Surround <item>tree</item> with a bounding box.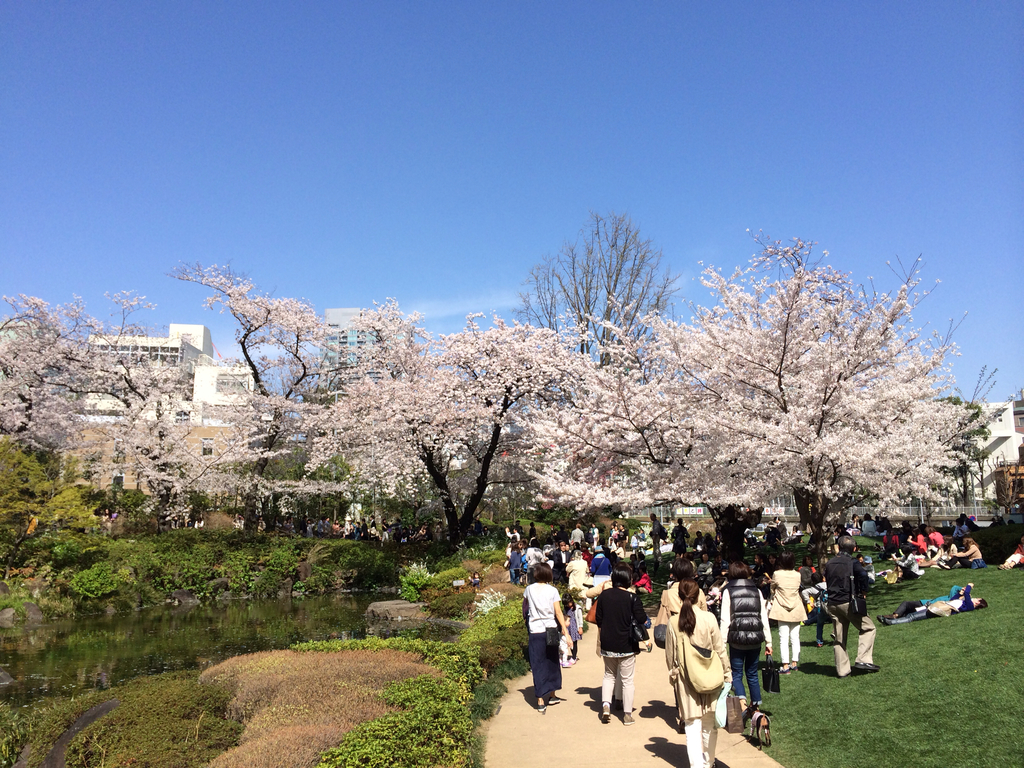
0, 289, 260, 518.
